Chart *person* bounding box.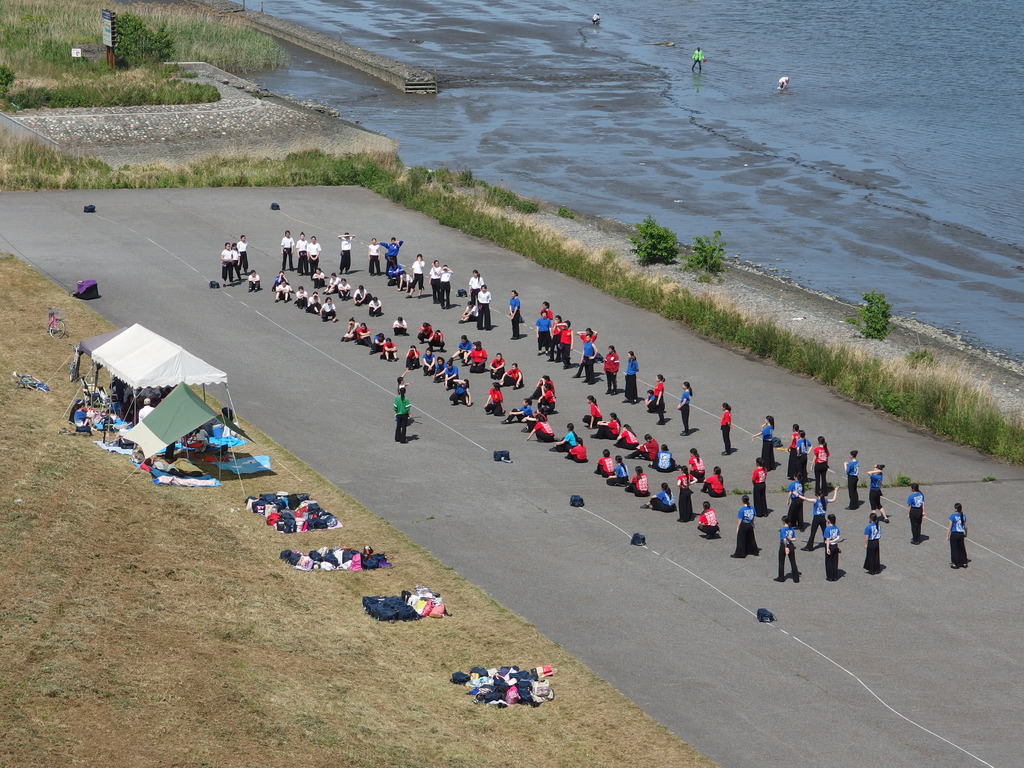
Charted: rect(79, 407, 89, 432).
